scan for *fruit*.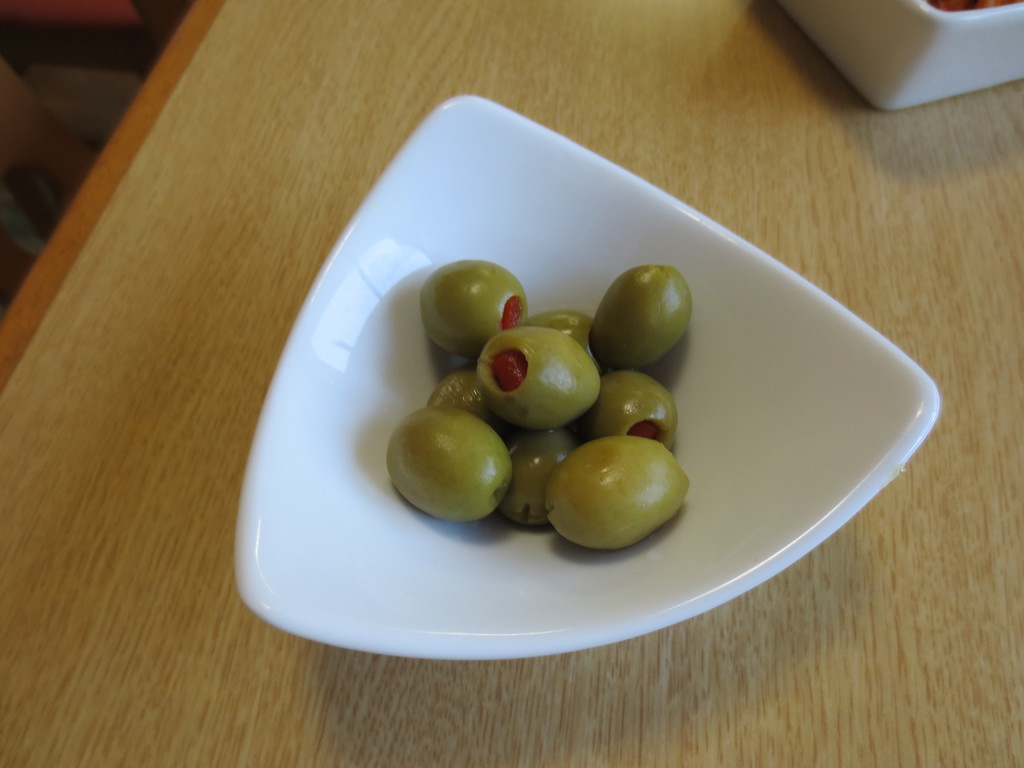
Scan result: bbox=[417, 255, 532, 362].
